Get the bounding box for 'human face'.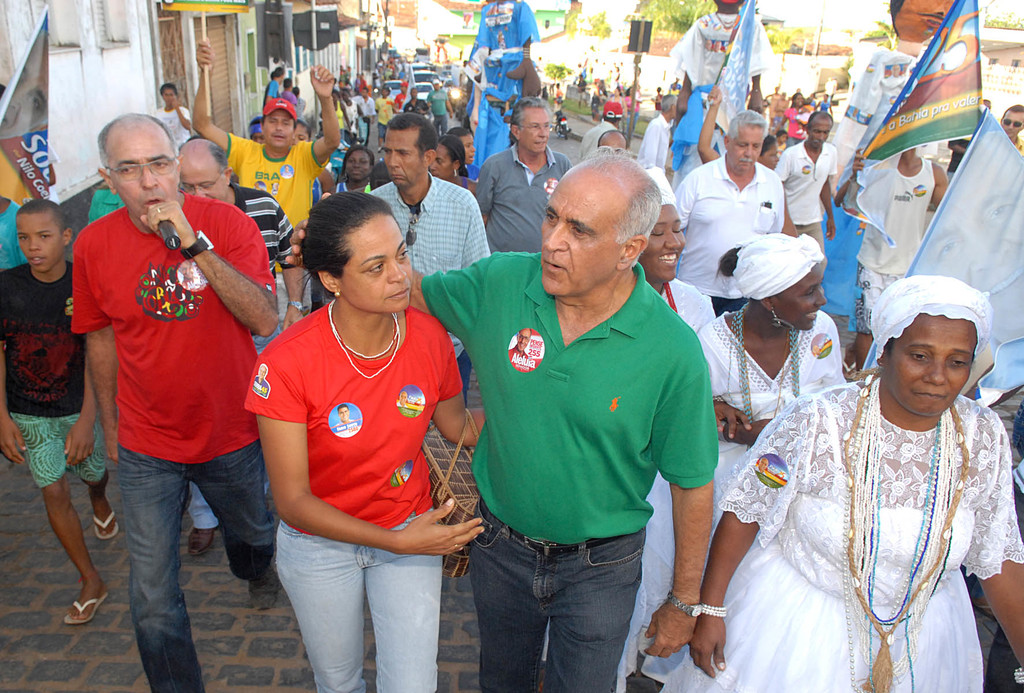
left=725, top=123, right=761, bottom=171.
